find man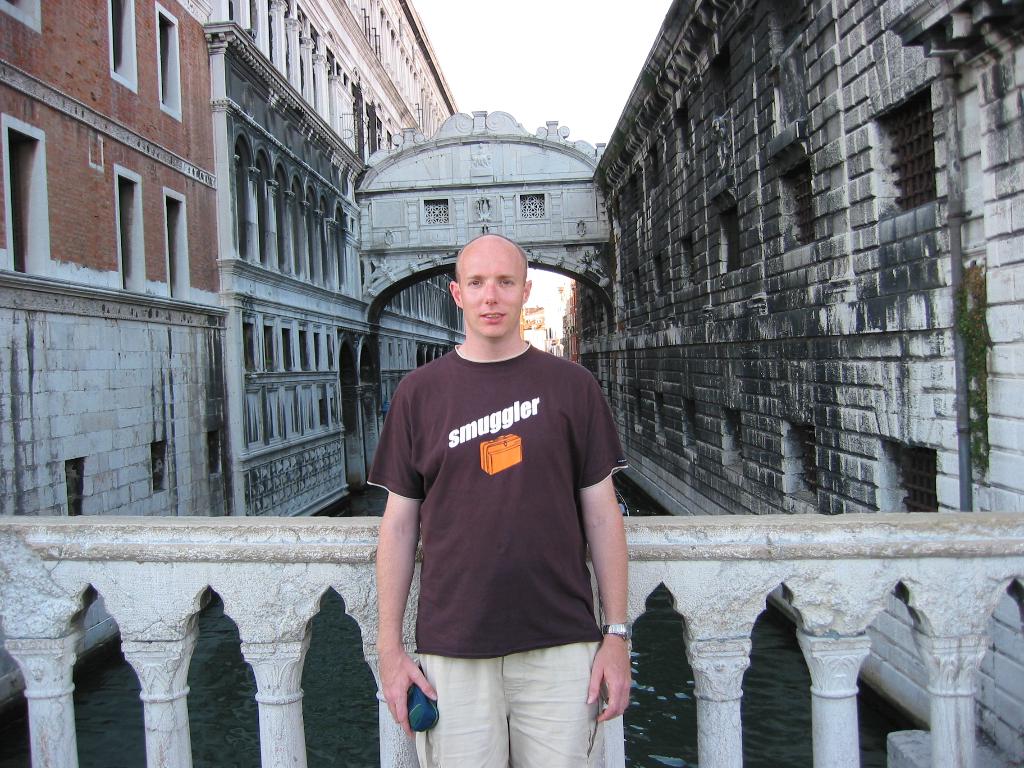
(351,211,637,761)
